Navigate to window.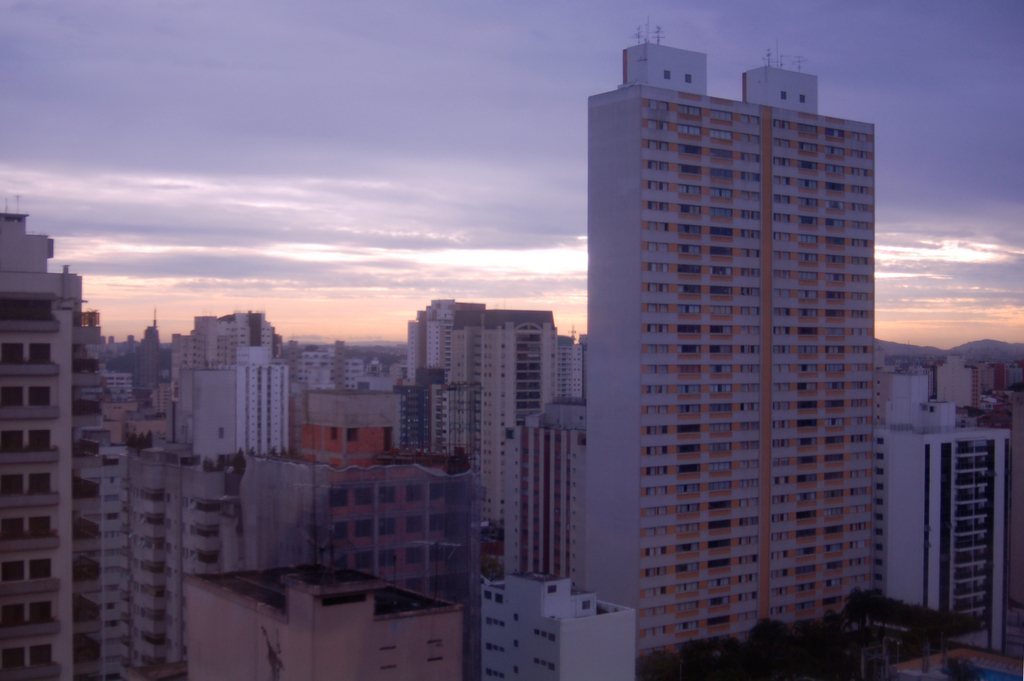
Navigation target: (778, 288, 788, 296).
